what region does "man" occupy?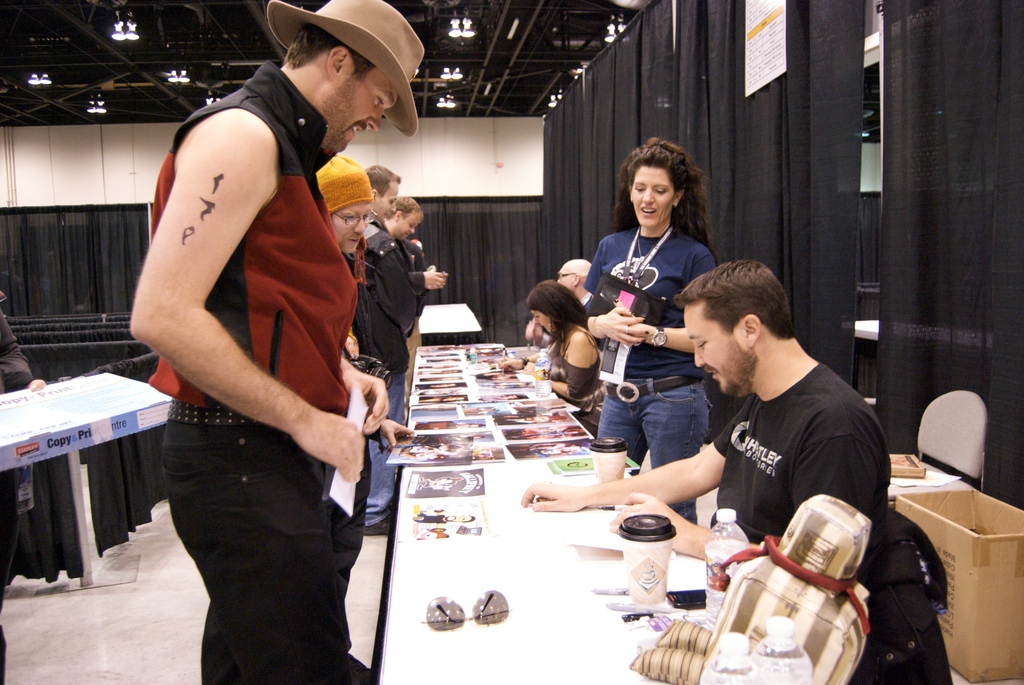
select_region(518, 261, 892, 564).
